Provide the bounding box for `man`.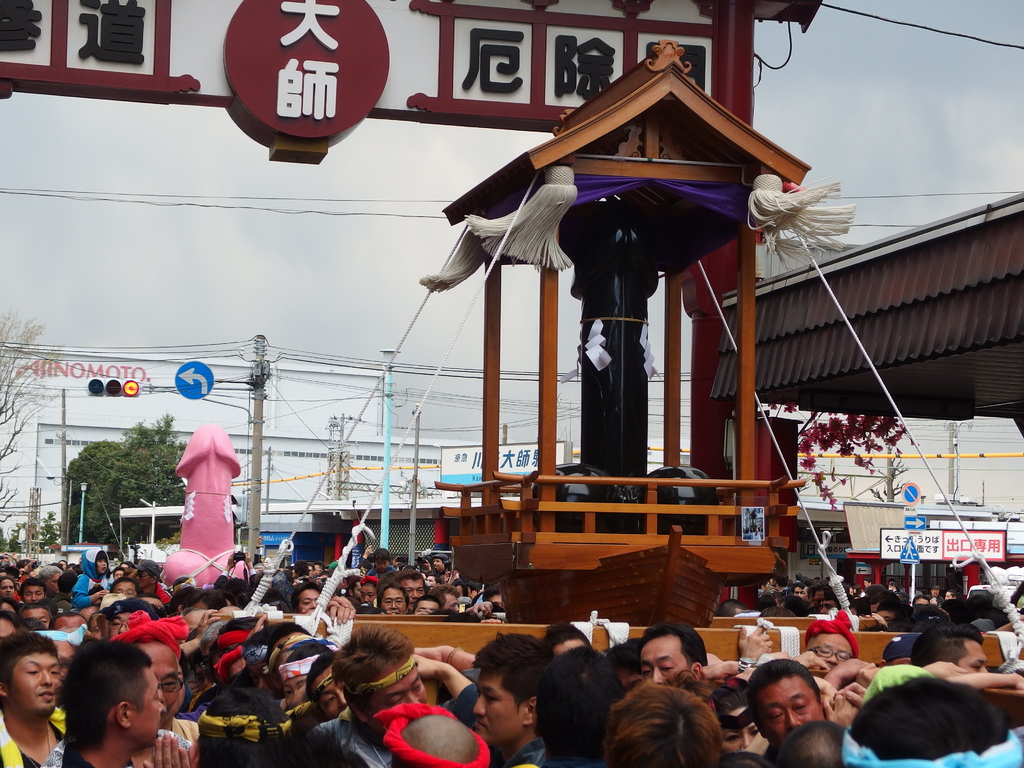
bbox=(38, 564, 68, 595).
